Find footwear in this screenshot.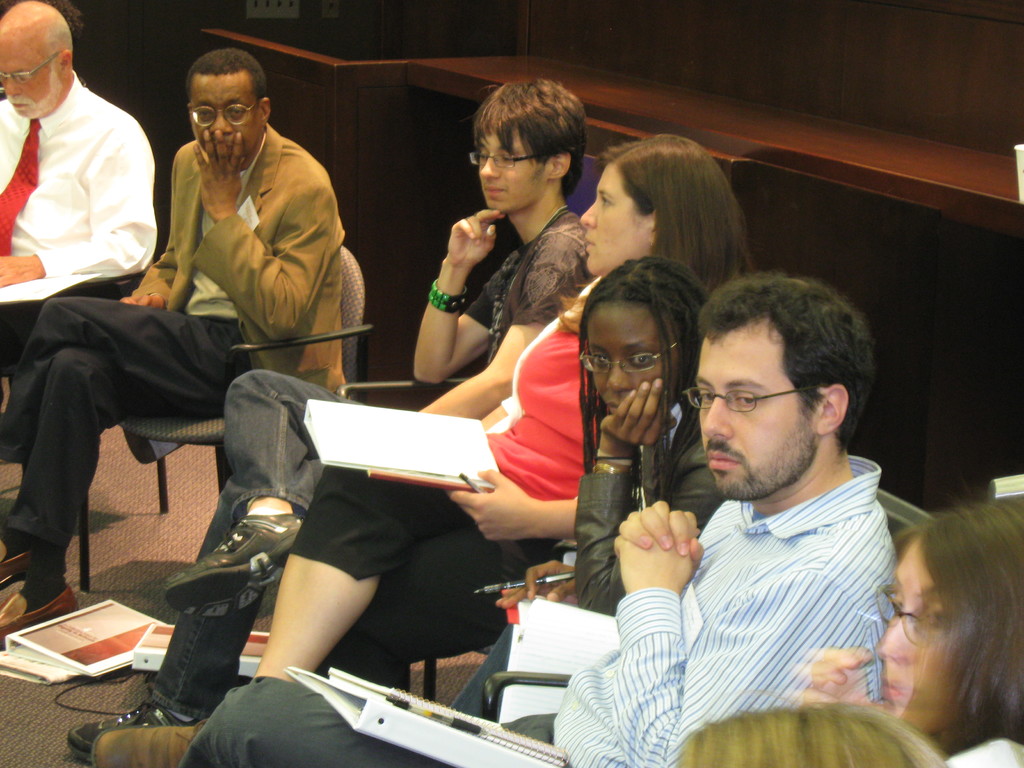
The bounding box for footwear is locate(92, 716, 207, 767).
